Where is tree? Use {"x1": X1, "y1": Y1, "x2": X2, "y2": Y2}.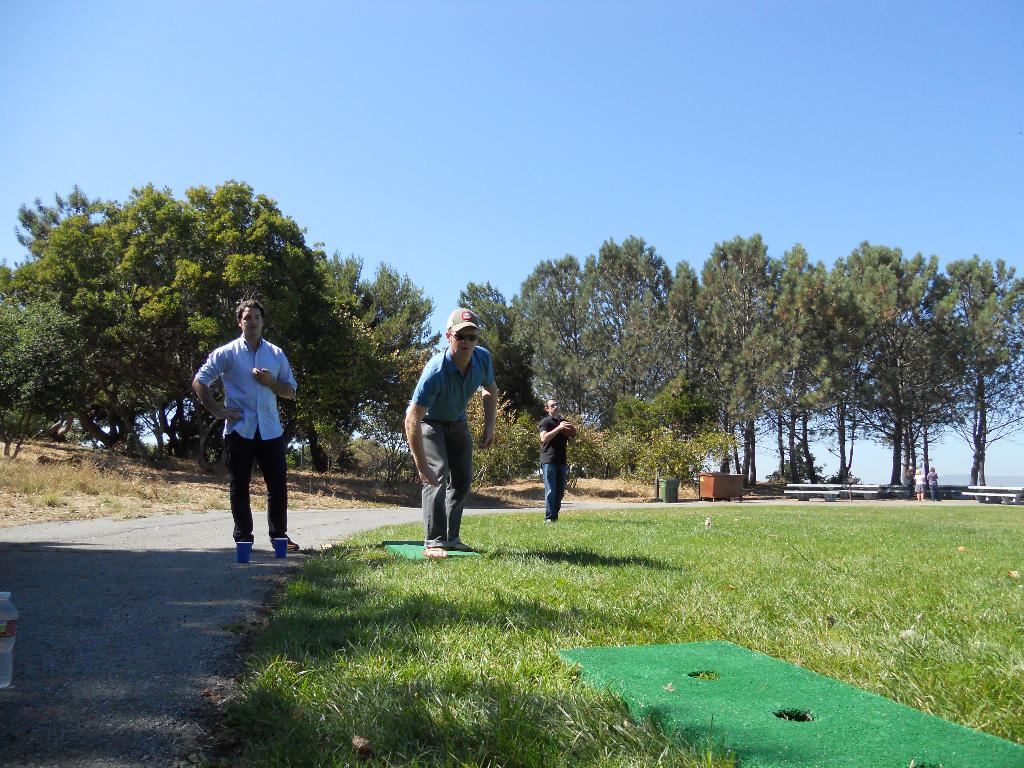
{"x1": 0, "y1": 179, "x2": 429, "y2": 463}.
